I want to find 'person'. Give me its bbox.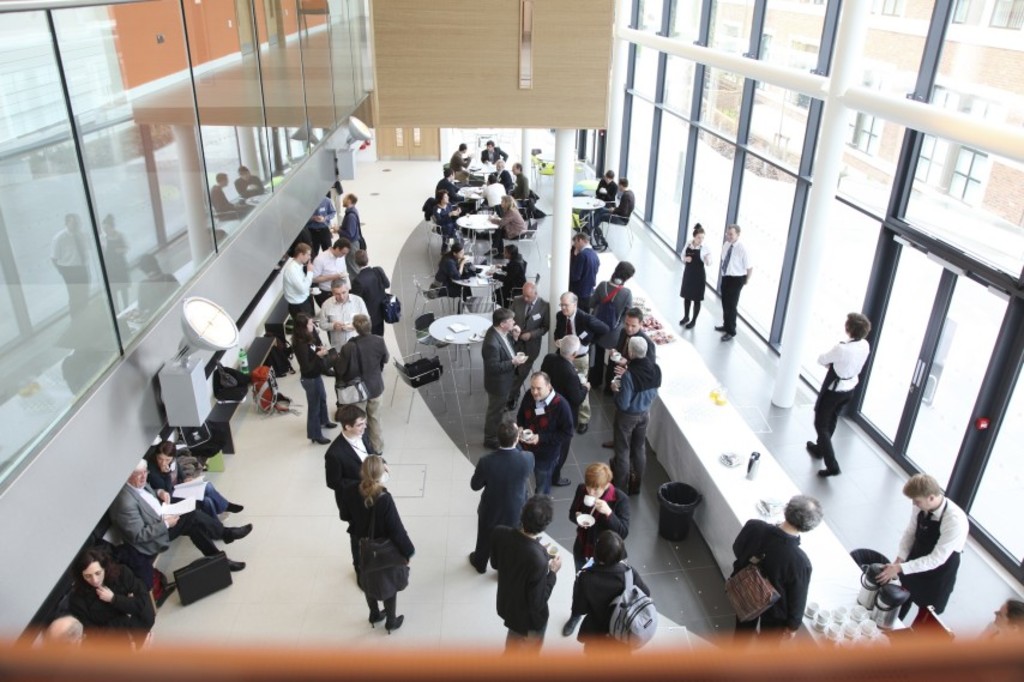
x1=279, y1=239, x2=325, y2=327.
